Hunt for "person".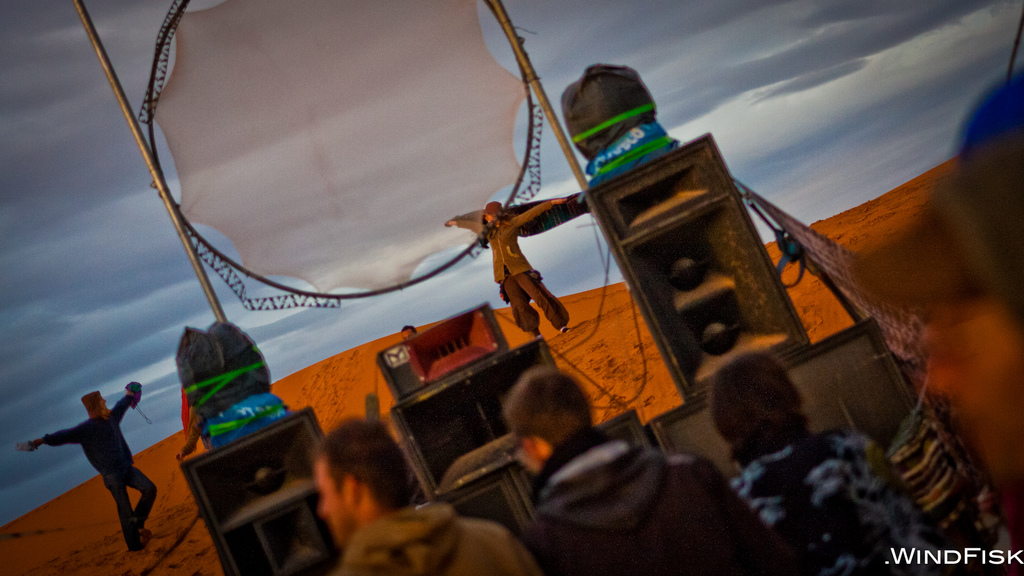
Hunted down at (x1=318, y1=418, x2=550, y2=575).
